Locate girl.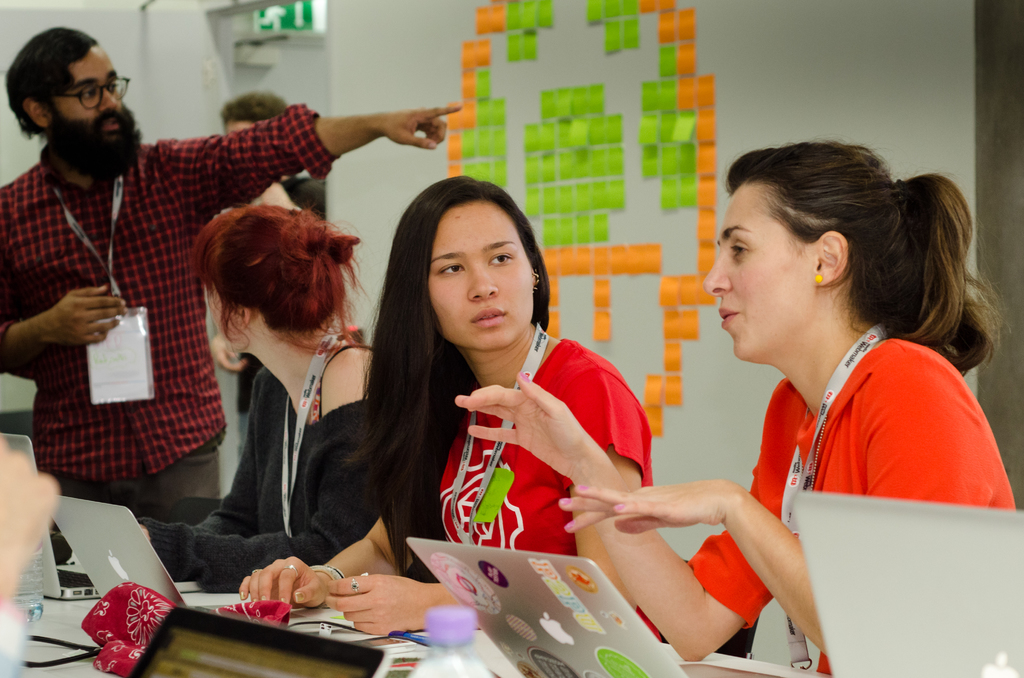
Bounding box: (left=244, top=176, right=652, bottom=637).
